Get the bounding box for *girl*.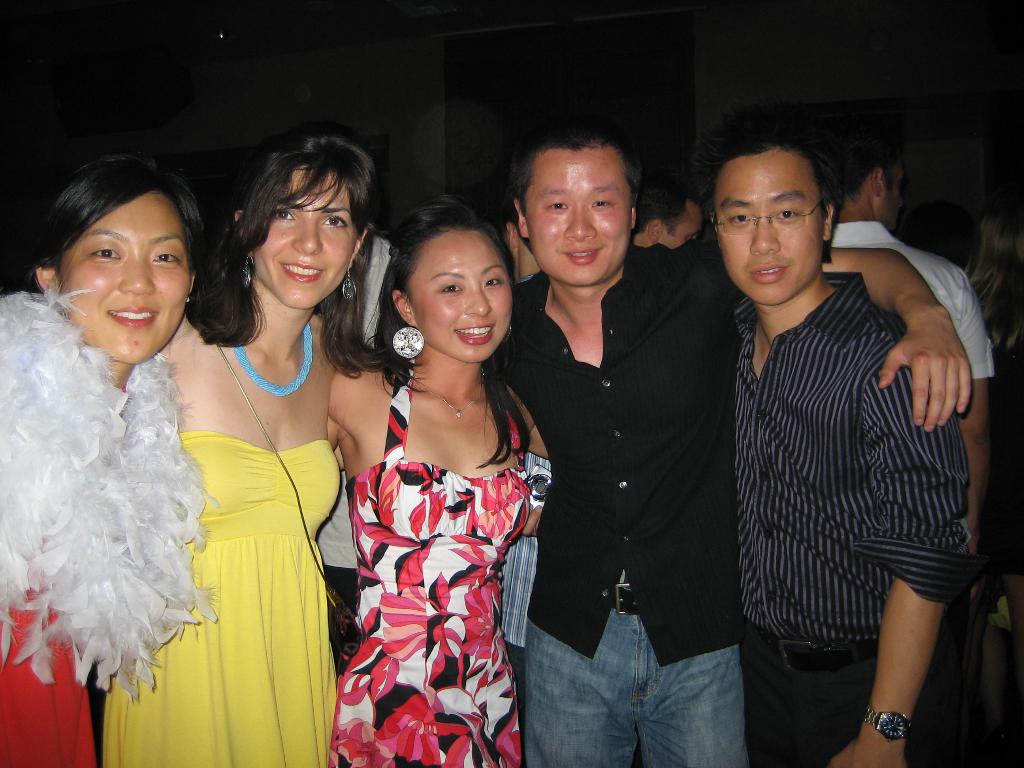
[x1=102, y1=140, x2=387, y2=767].
